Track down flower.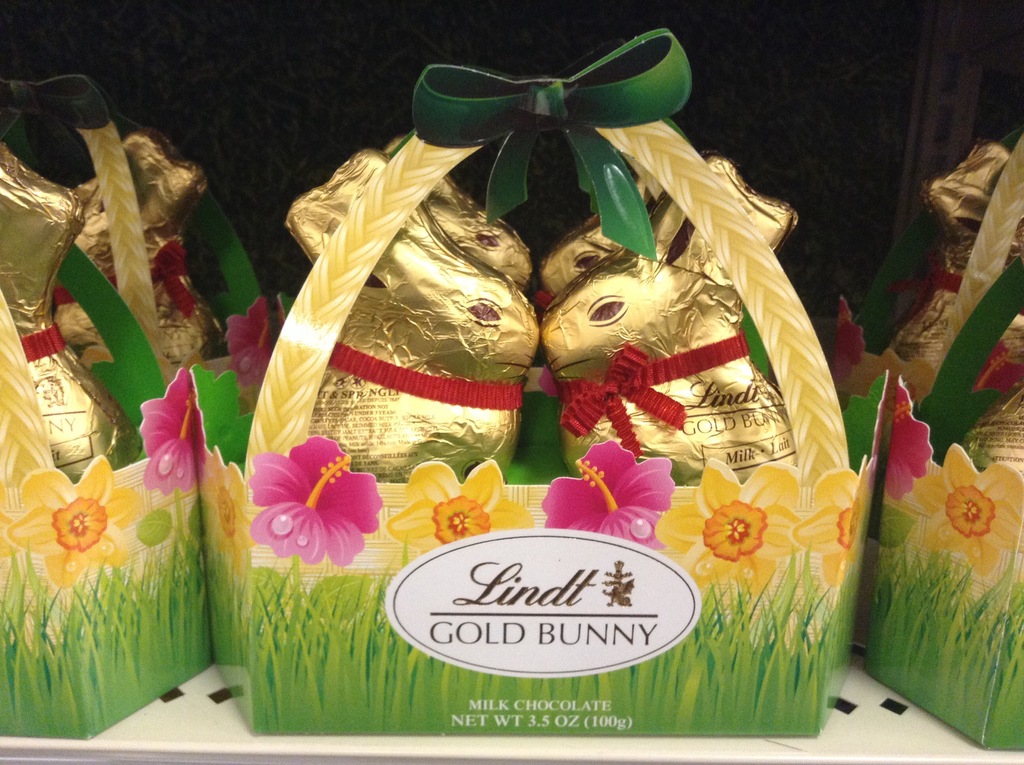
Tracked to (538, 435, 687, 553).
